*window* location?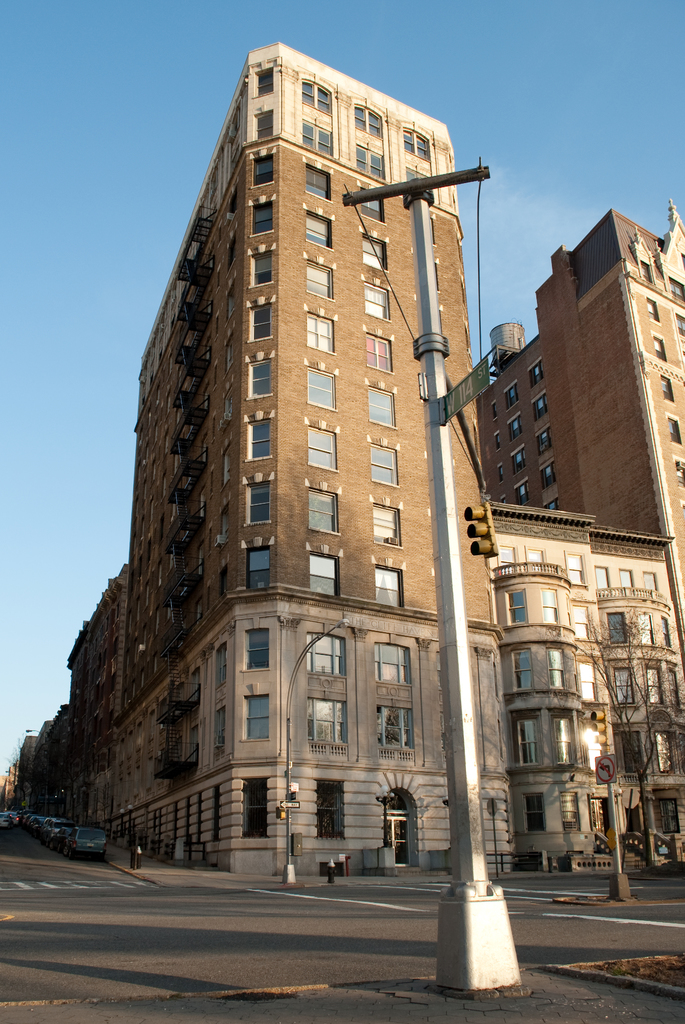
rect(560, 791, 578, 829)
